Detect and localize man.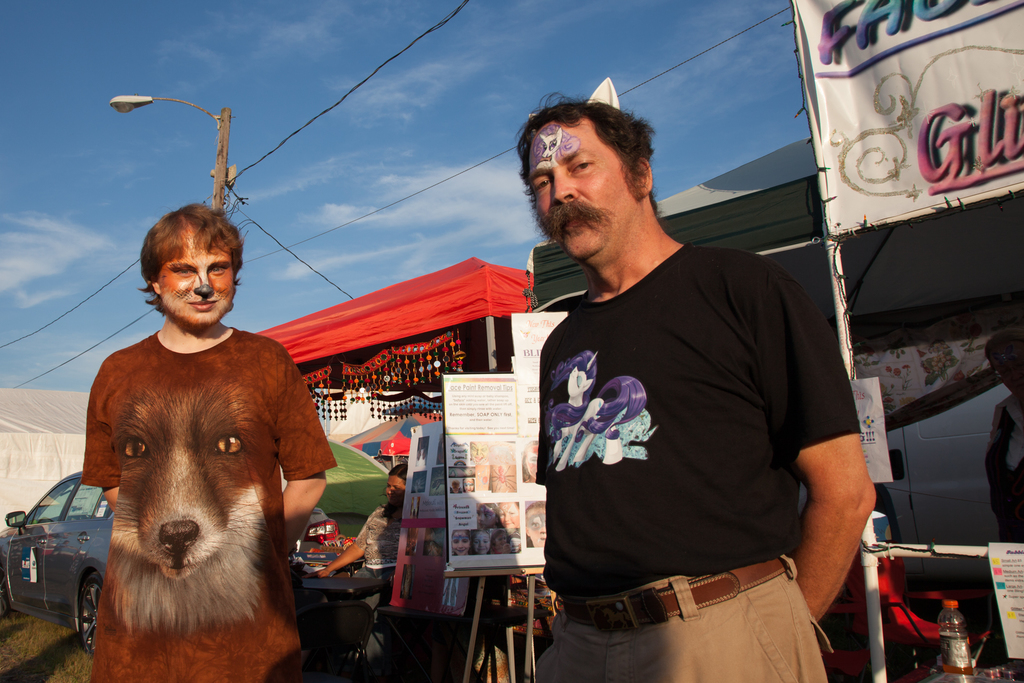
Localized at 517/101/881/679.
